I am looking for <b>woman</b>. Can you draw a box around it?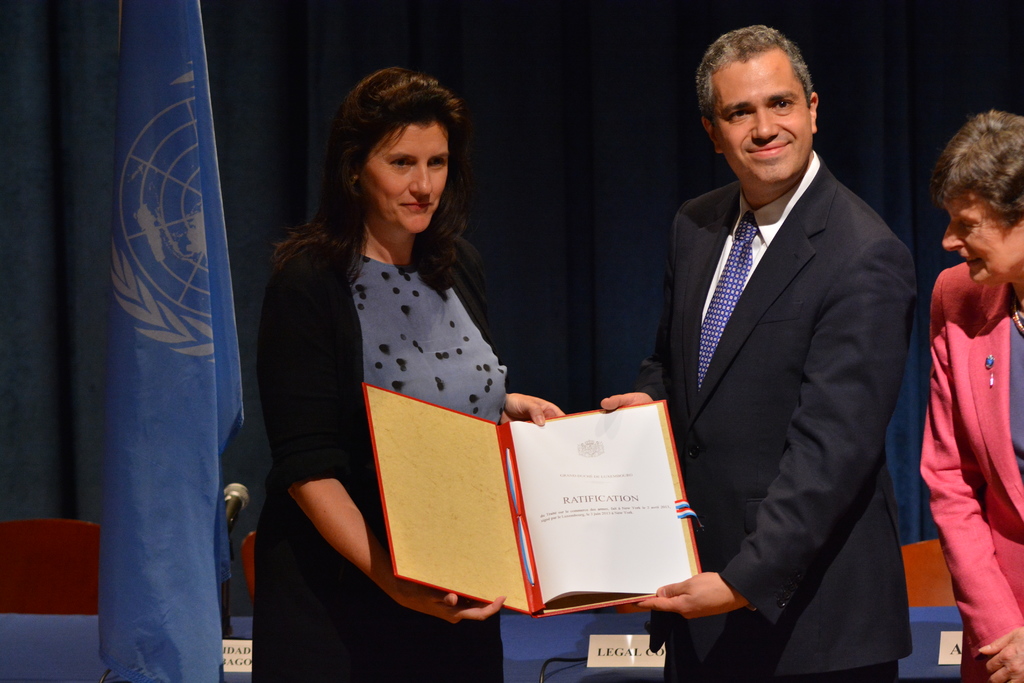
Sure, the bounding box is locate(924, 108, 1023, 682).
